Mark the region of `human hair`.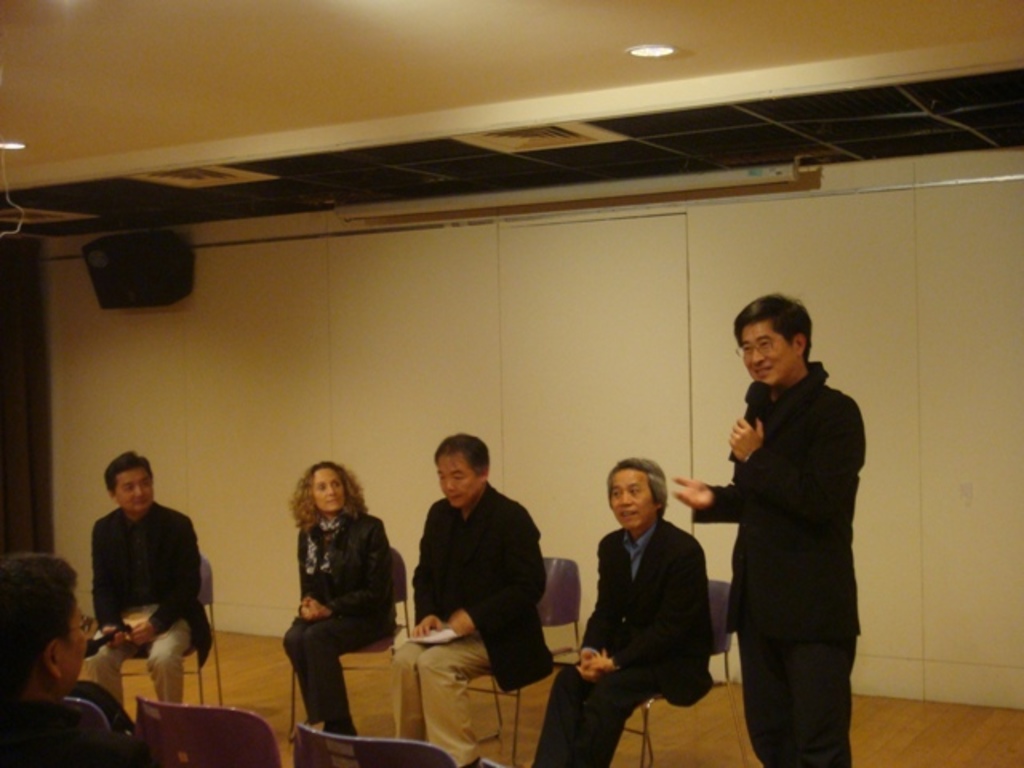
Region: locate(739, 299, 822, 389).
